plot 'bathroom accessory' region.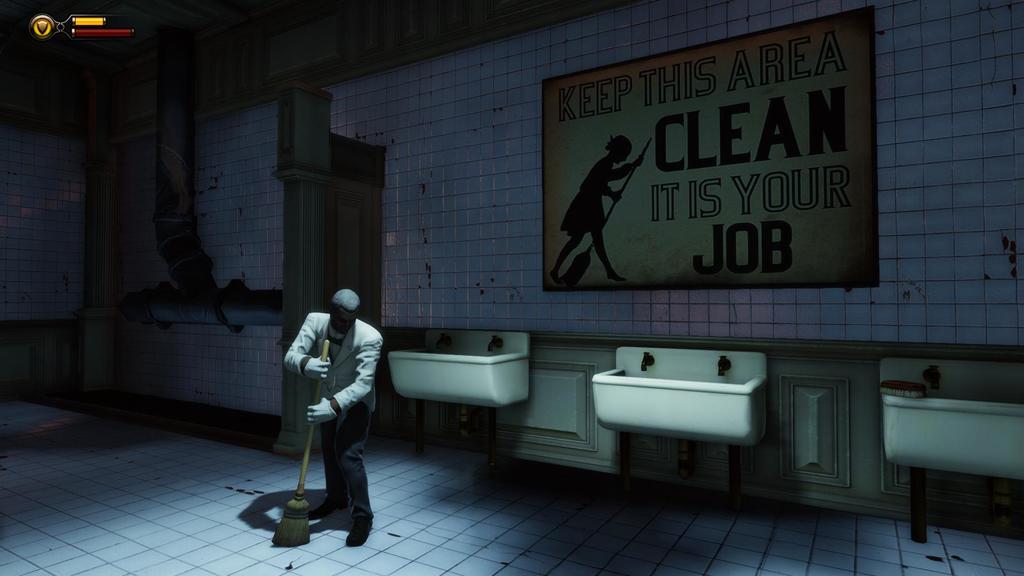
Plotted at (640, 351, 656, 371).
